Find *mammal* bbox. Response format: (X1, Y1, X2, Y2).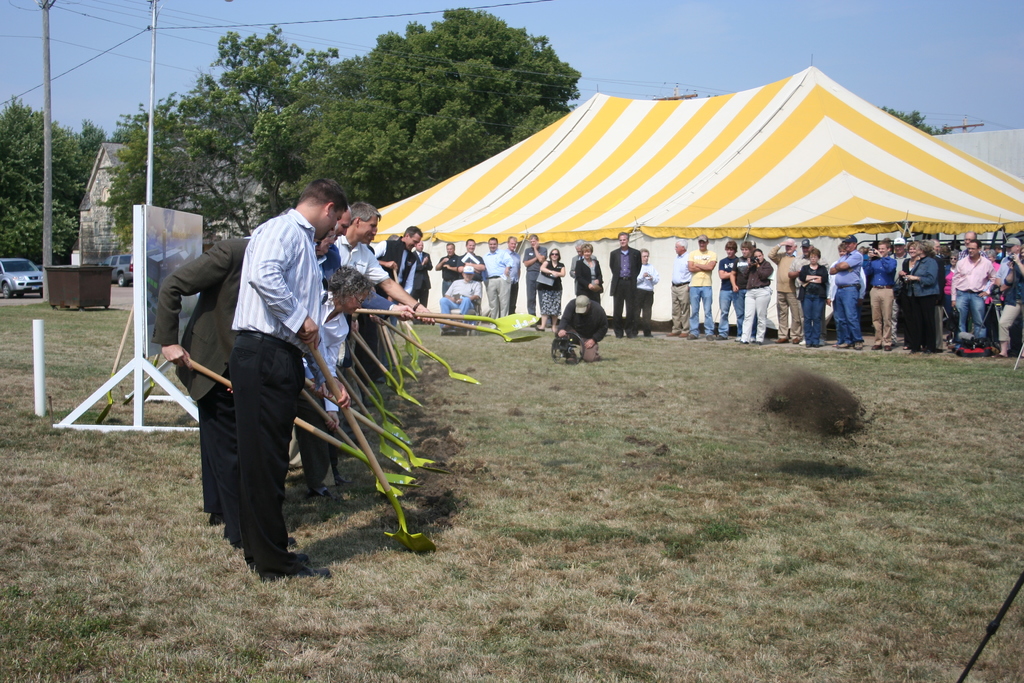
(569, 242, 585, 294).
